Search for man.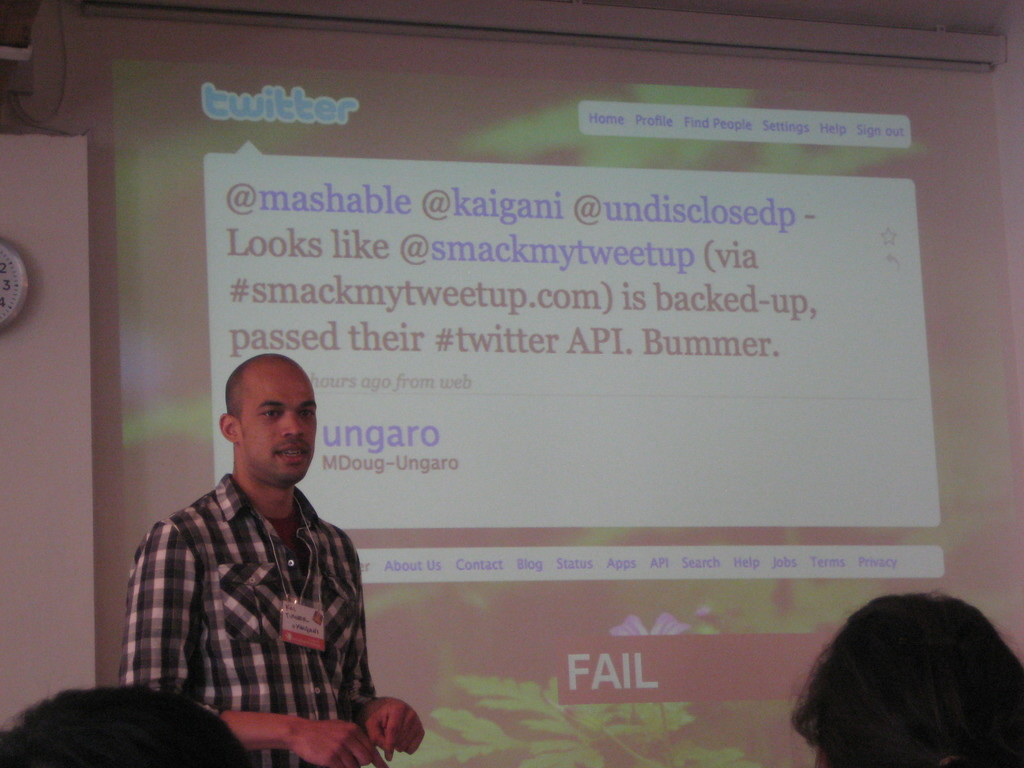
Found at box(0, 689, 250, 767).
